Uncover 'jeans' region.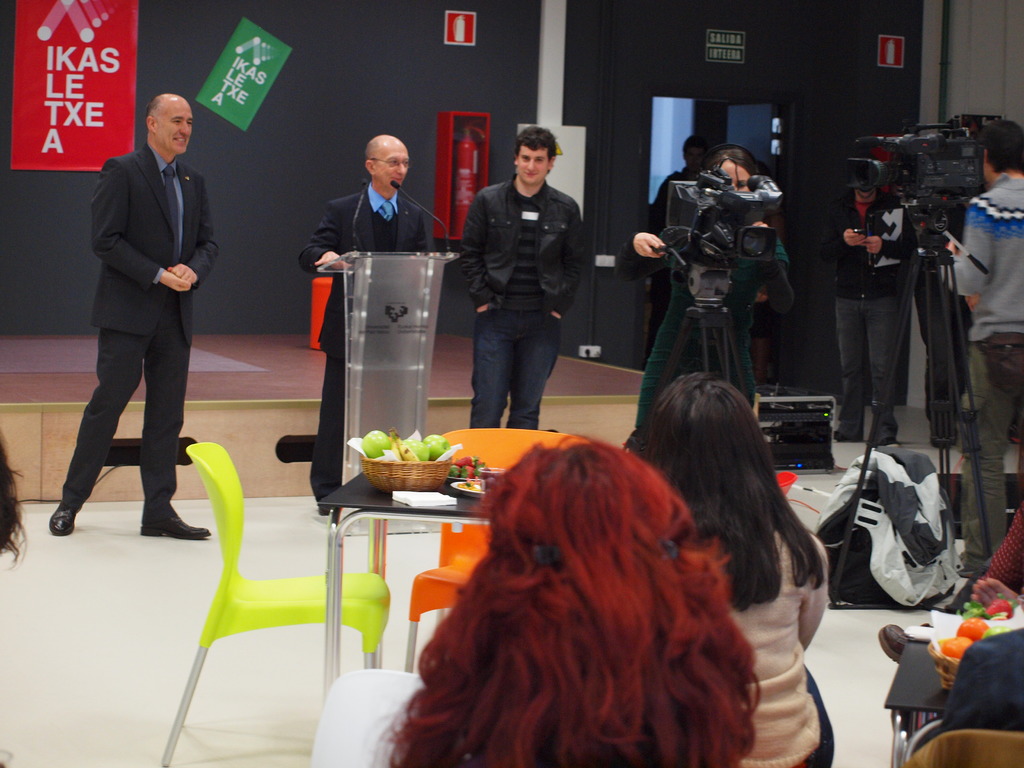
Uncovered: BBox(472, 305, 560, 429).
